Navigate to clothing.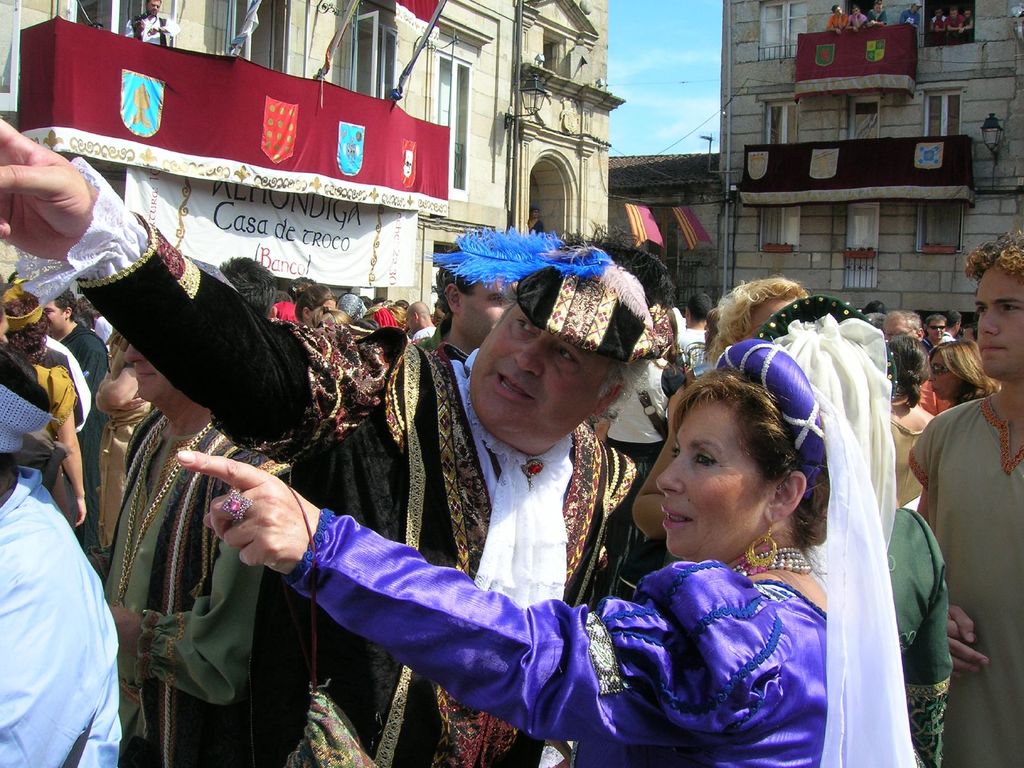
Navigation target: [24,338,74,433].
